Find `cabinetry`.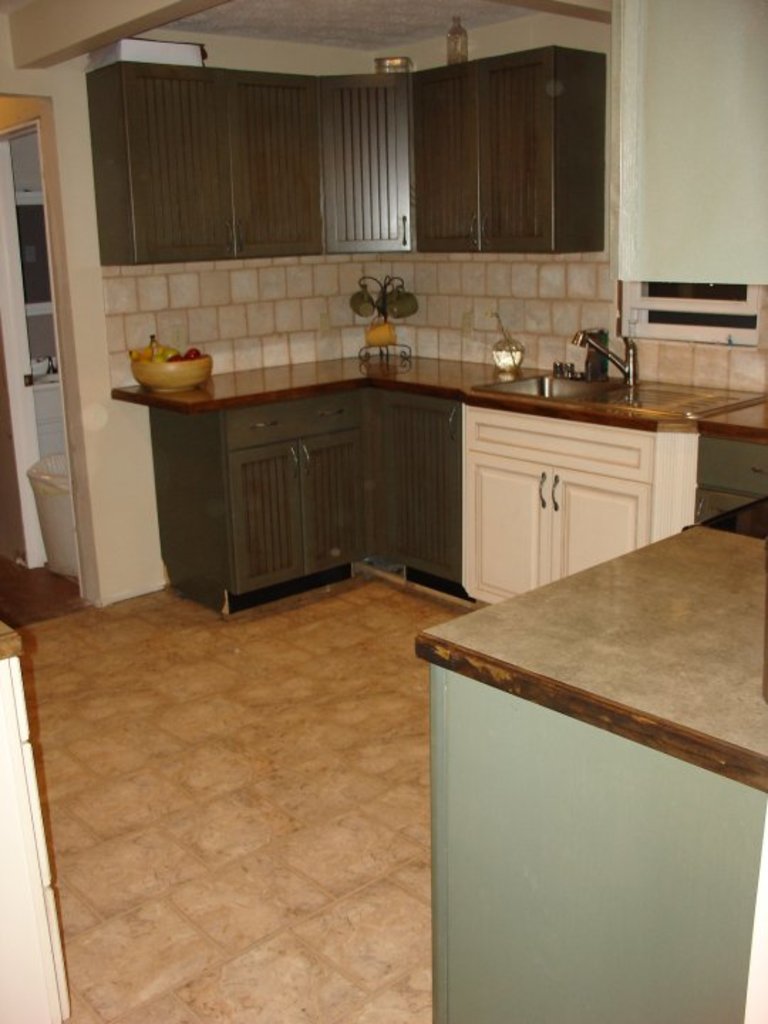
(left=461, top=398, right=711, bottom=602).
